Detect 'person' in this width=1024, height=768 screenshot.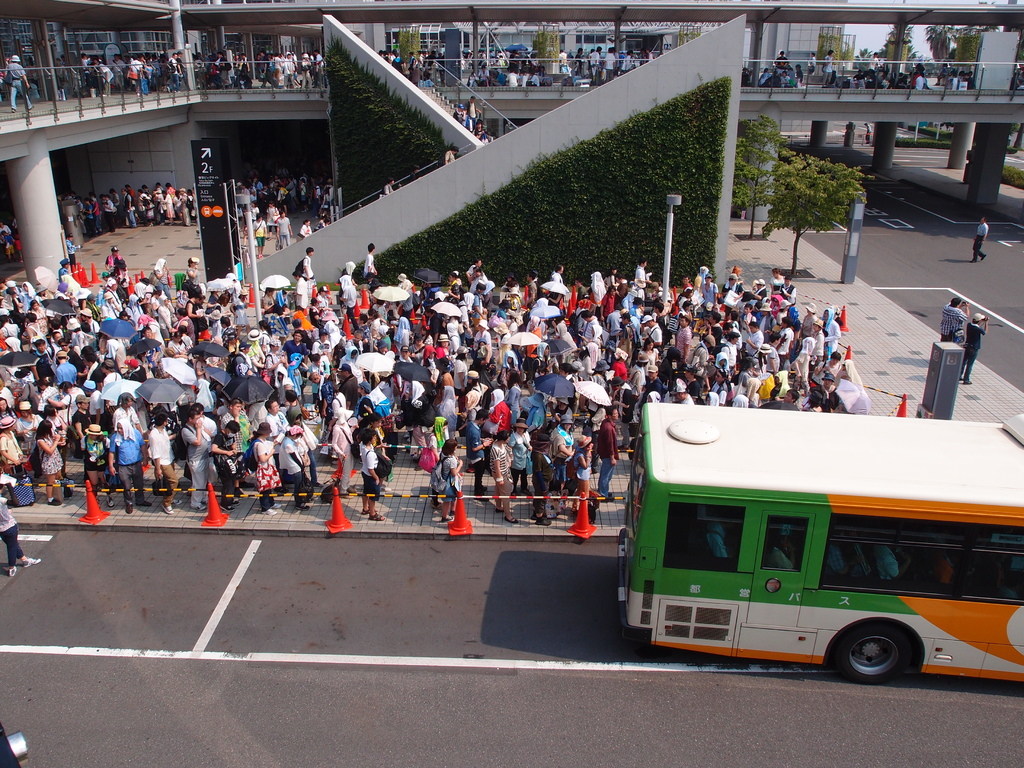
Detection: [x1=959, y1=311, x2=990, y2=385].
